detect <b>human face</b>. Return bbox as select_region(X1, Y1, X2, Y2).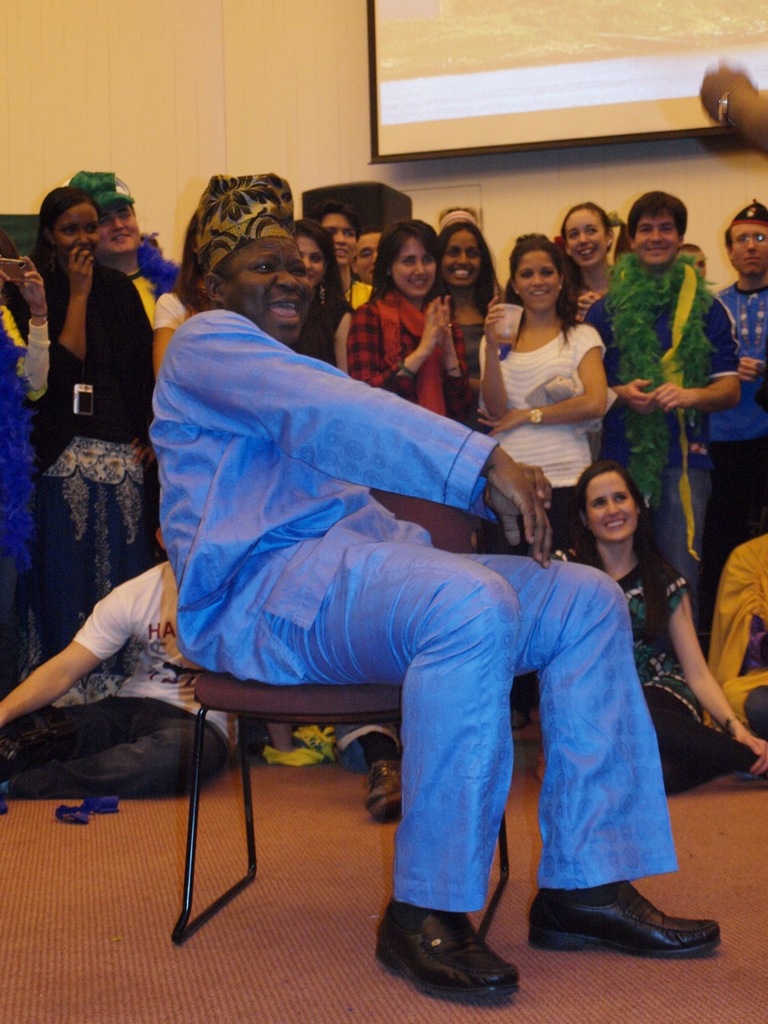
select_region(50, 196, 97, 263).
